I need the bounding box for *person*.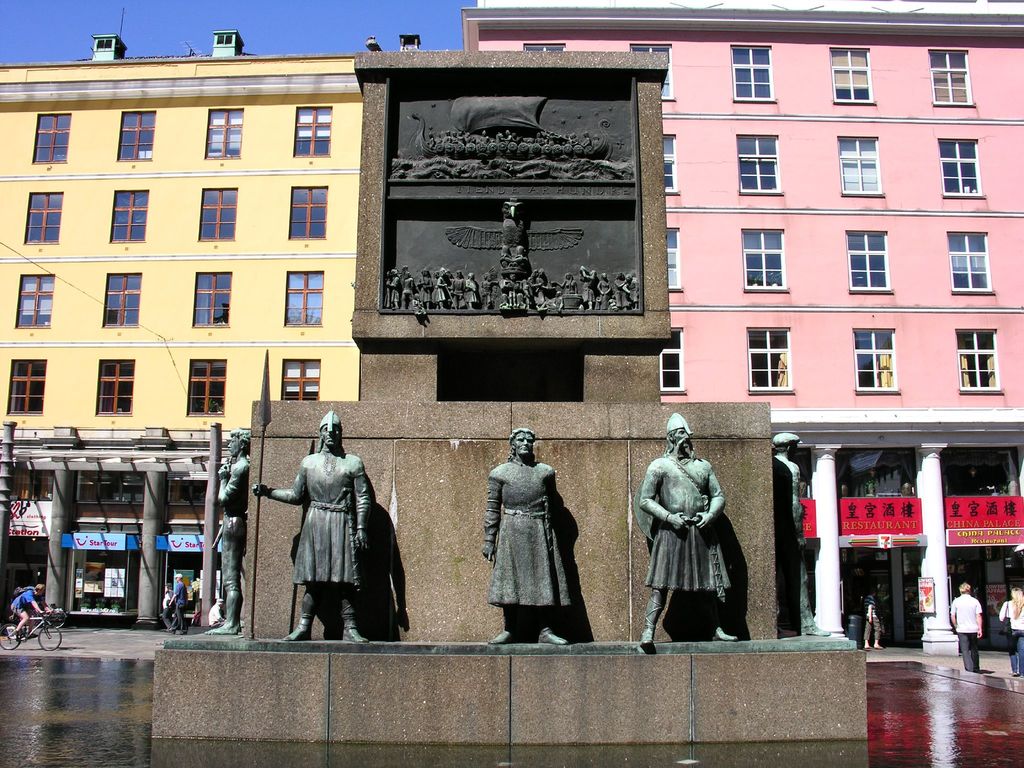
Here it is: region(771, 435, 813, 636).
